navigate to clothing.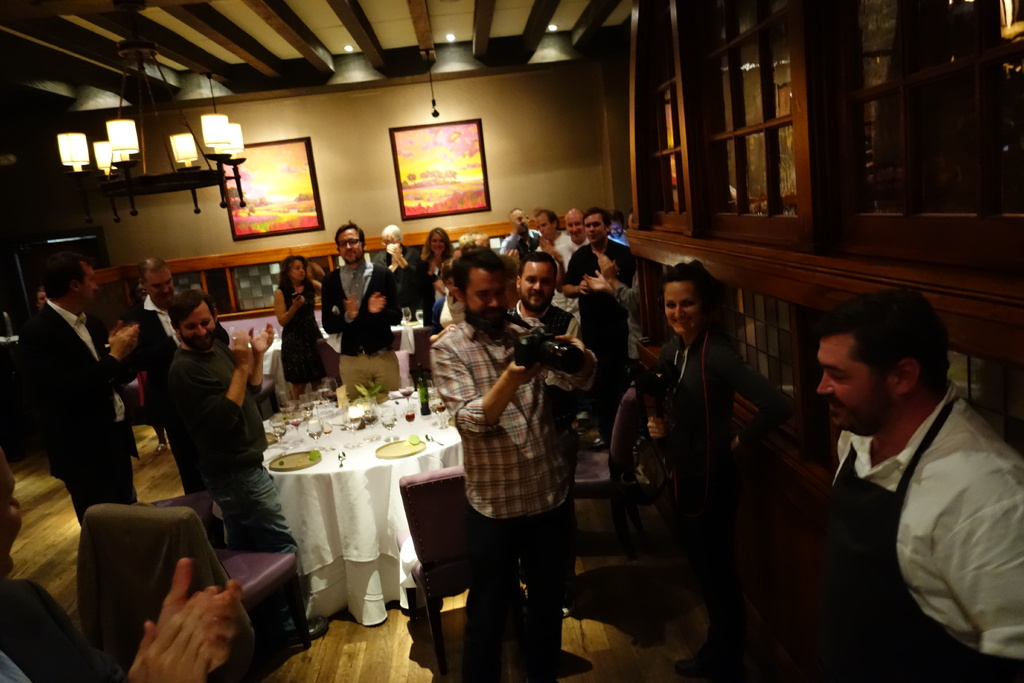
Navigation target: x1=26 y1=302 x2=147 y2=514.
